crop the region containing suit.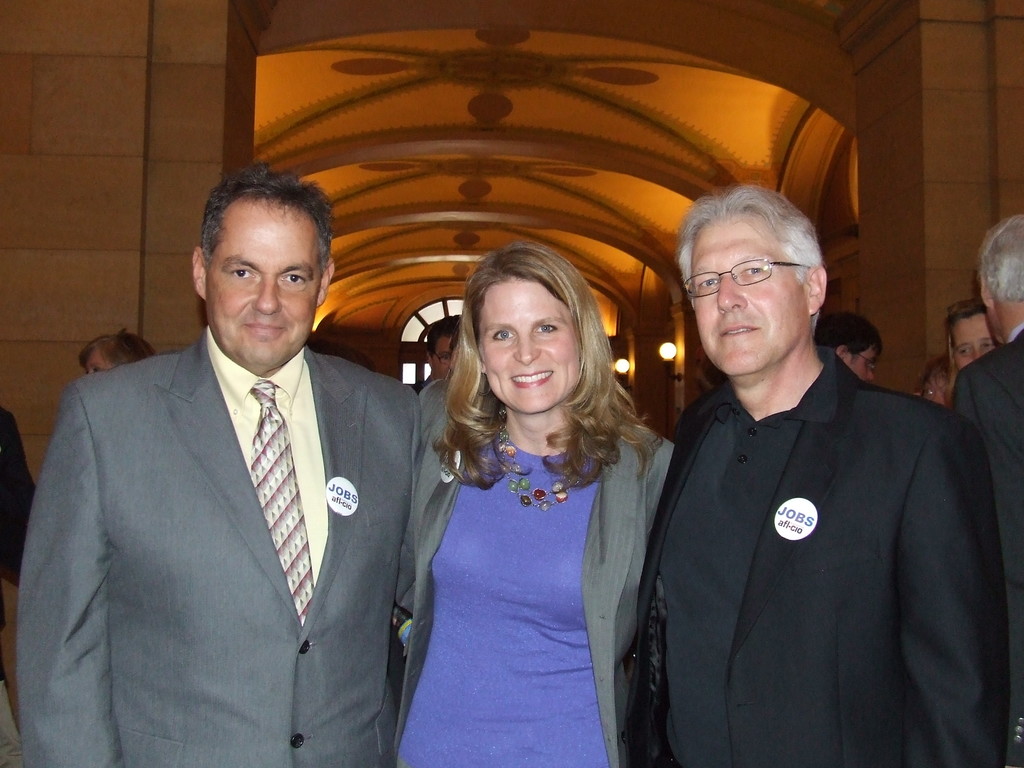
Crop region: rect(951, 330, 1023, 767).
